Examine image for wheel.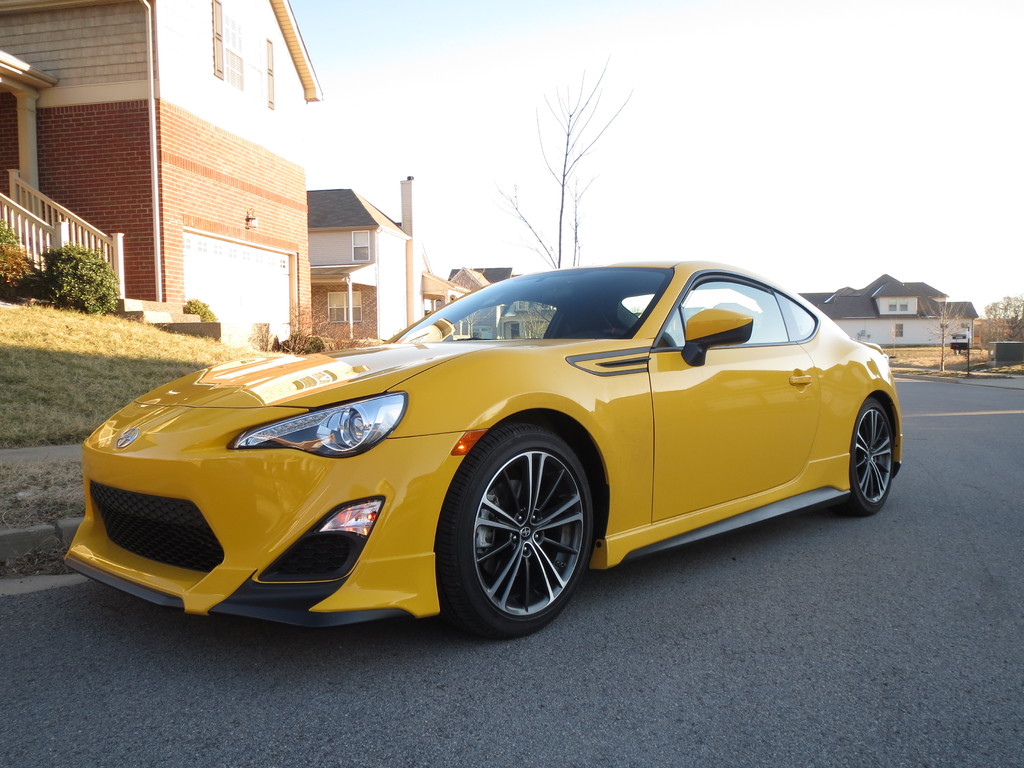
Examination result: box=[842, 397, 900, 515].
